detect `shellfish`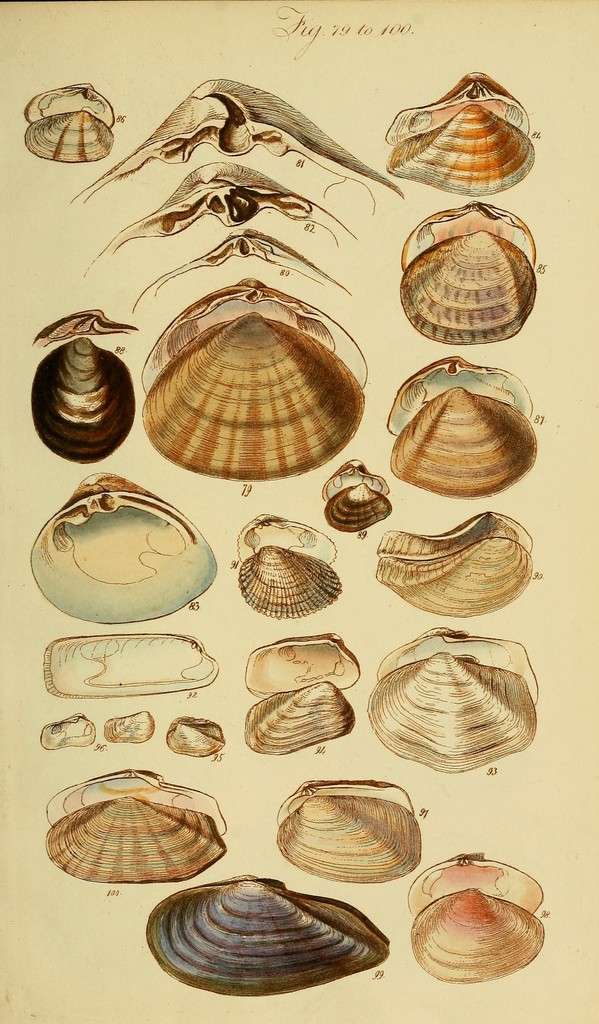
crop(237, 636, 361, 757)
